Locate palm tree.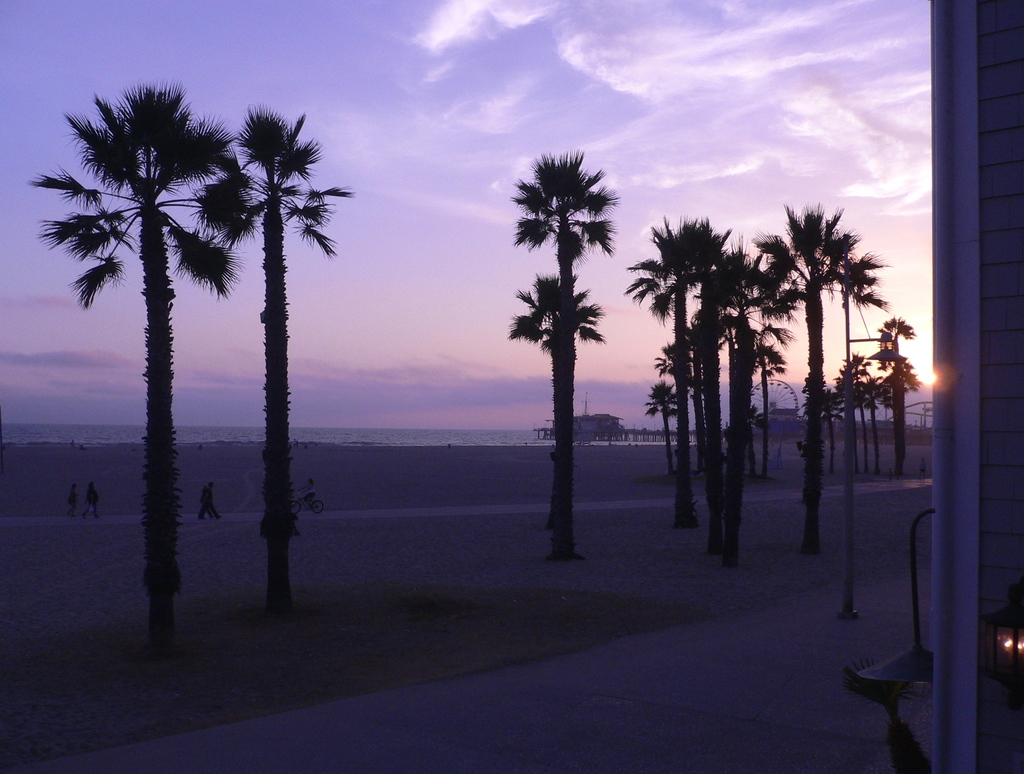
Bounding box: <box>856,324,910,456</box>.
